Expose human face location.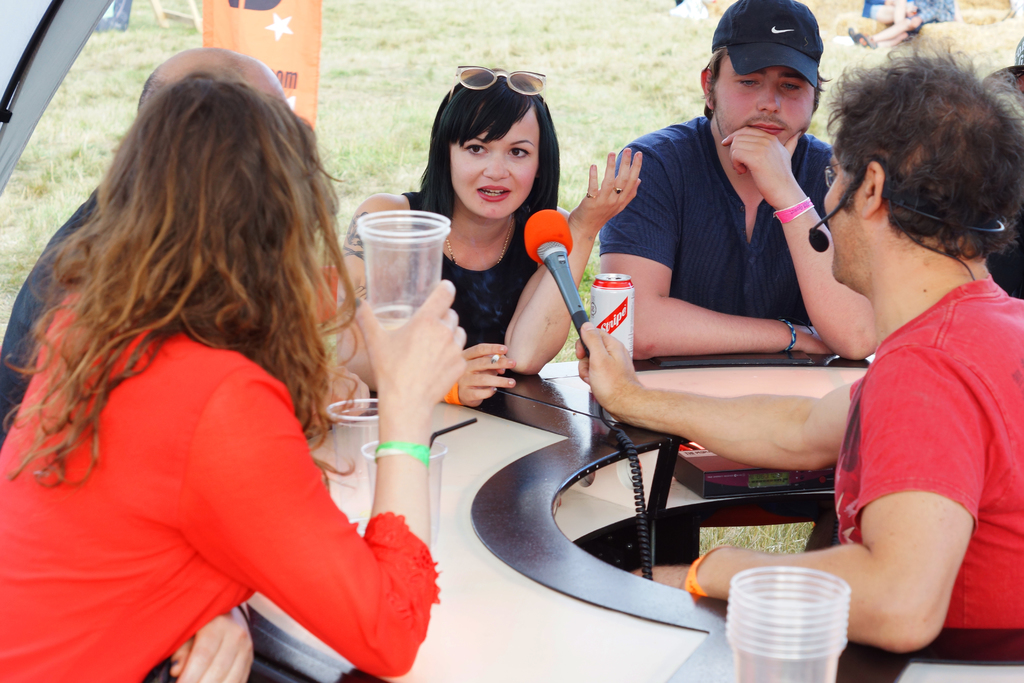
Exposed at left=447, top=108, right=537, bottom=220.
